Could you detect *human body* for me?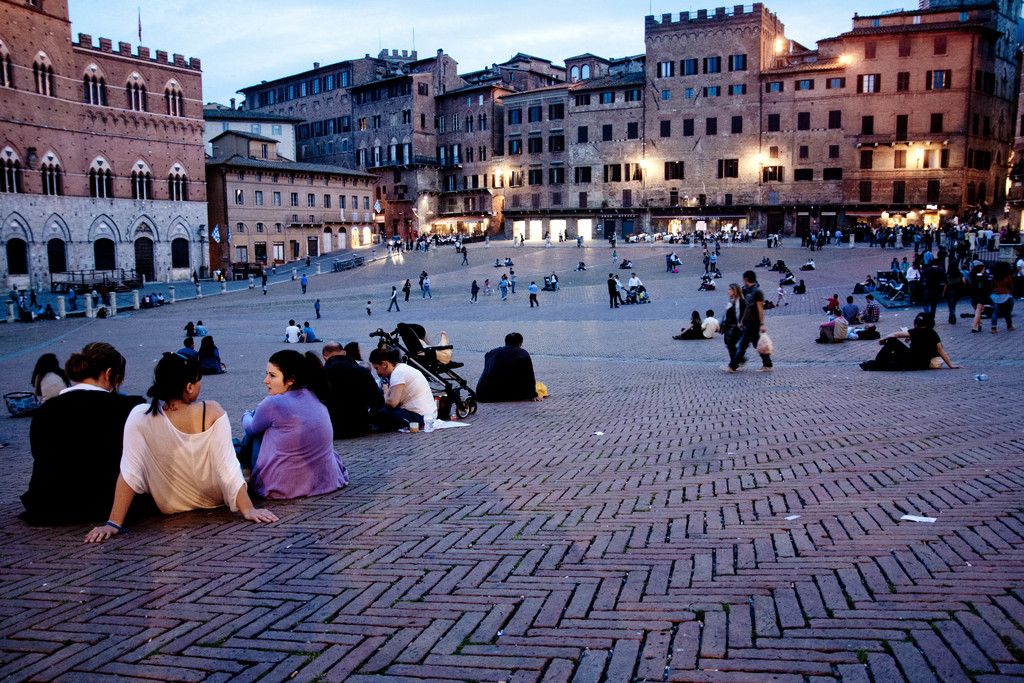
Detection result: <box>609,273,617,311</box>.
